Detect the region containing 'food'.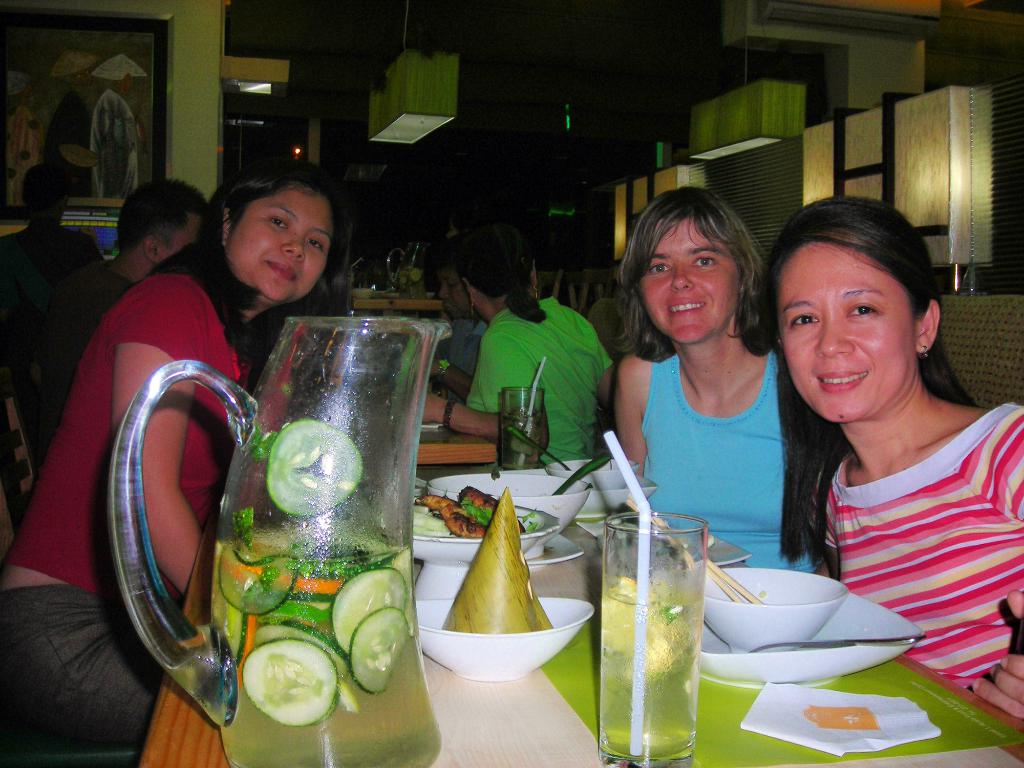
{"x1": 351, "y1": 602, "x2": 405, "y2": 691}.
